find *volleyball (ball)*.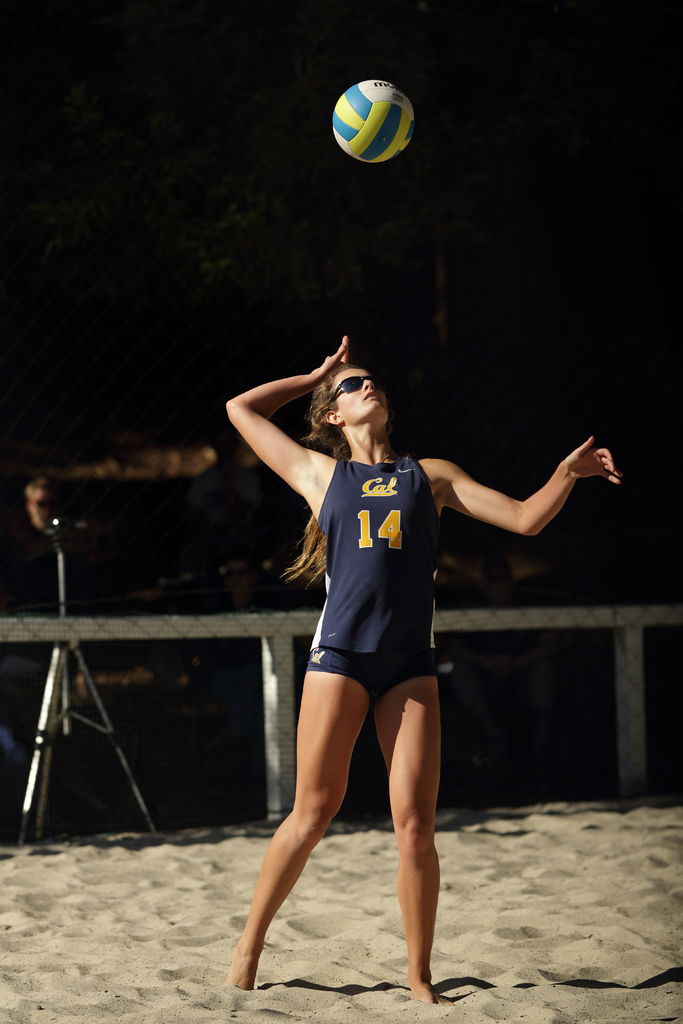
<region>331, 76, 418, 166</region>.
